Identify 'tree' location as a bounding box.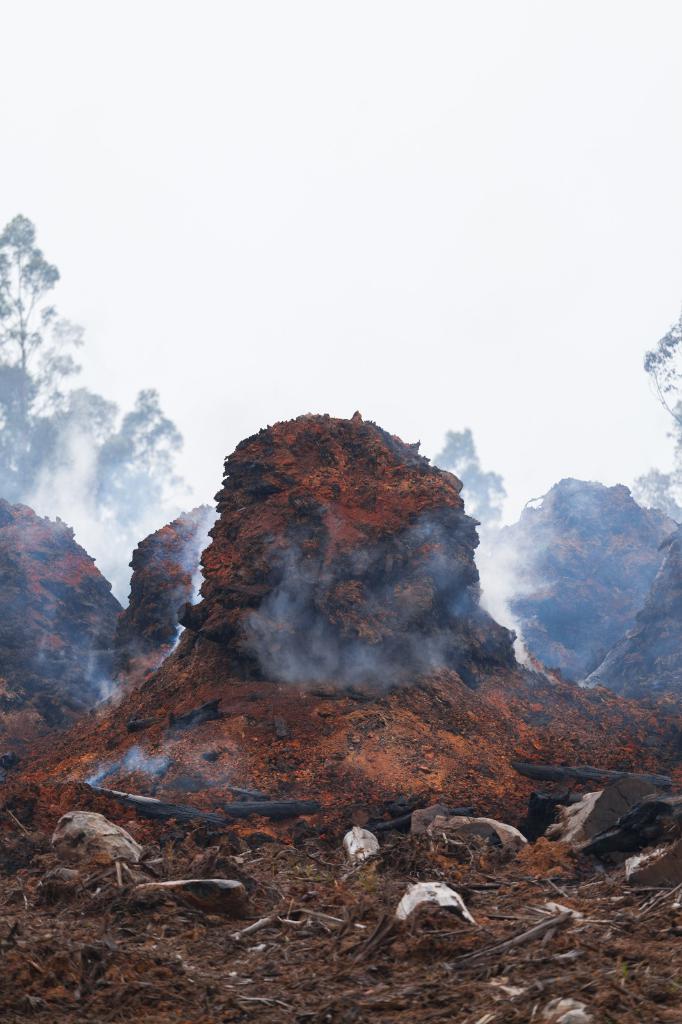
bbox=(0, 202, 62, 408).
